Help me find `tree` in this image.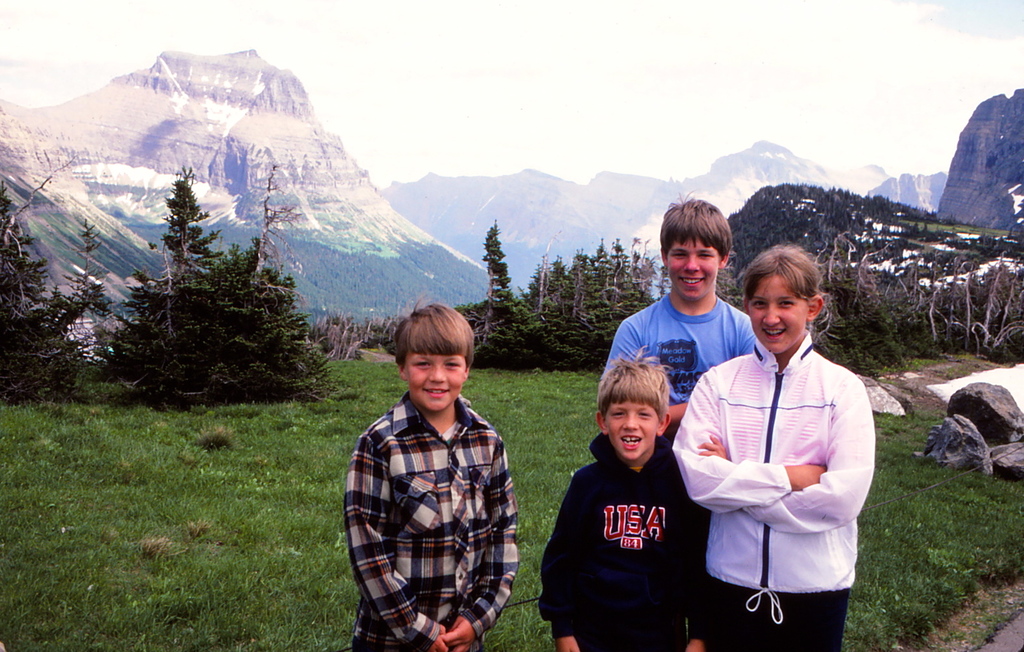
Found it: (x1=479, y1=226, x2=528, y2=343).
